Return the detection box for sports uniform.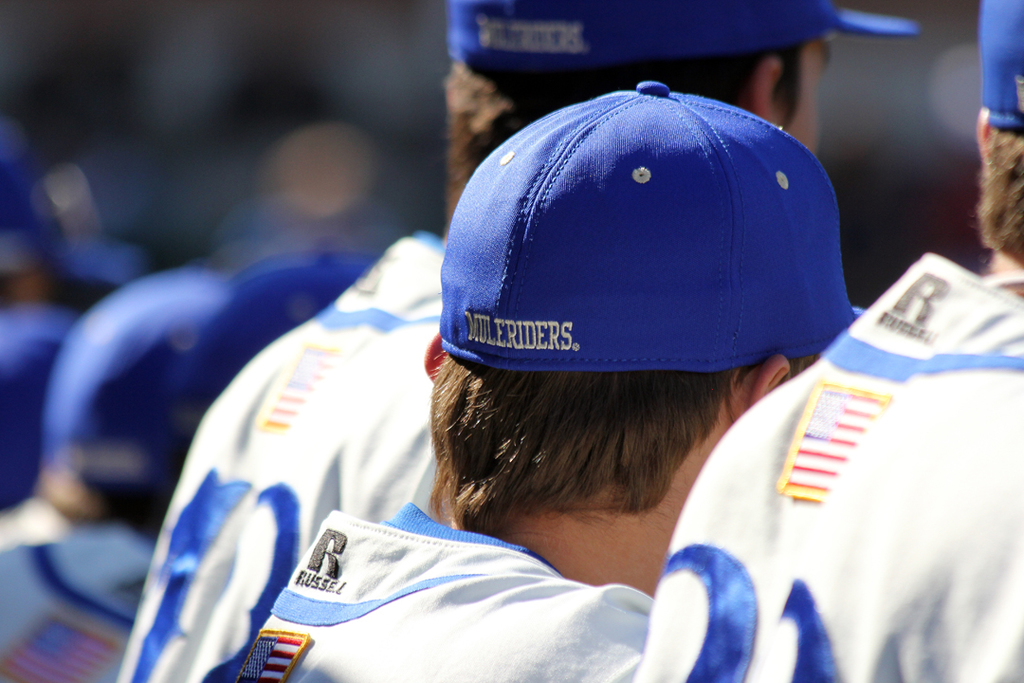
(198, 504, 656, 682).
